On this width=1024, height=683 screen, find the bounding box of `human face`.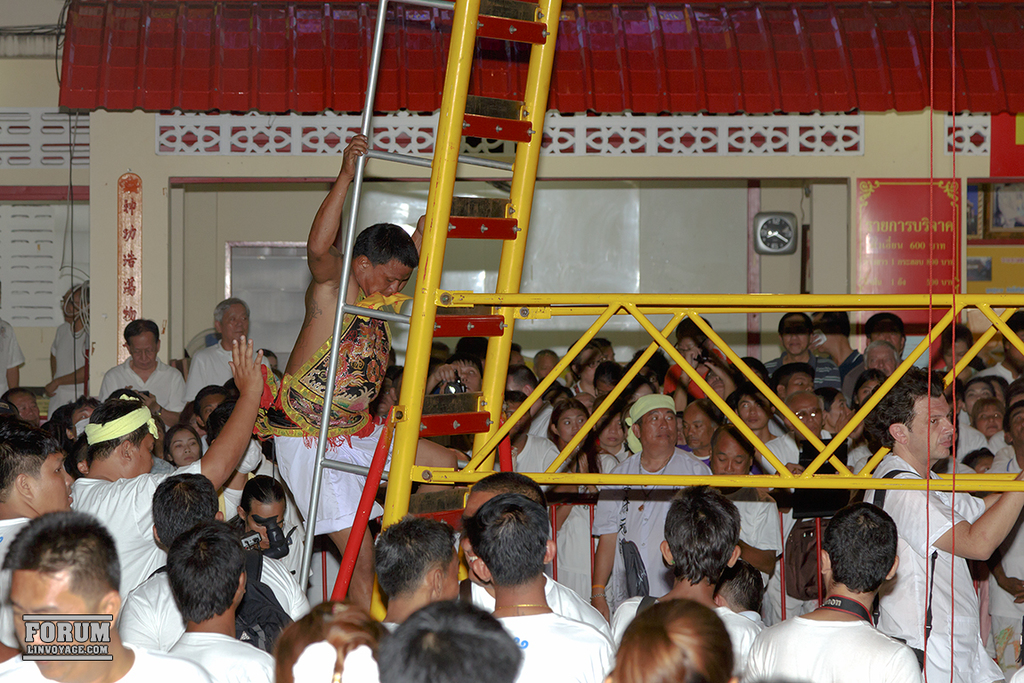
Bounding box: [x1=369, y1=379, x2=390, y2=411].
